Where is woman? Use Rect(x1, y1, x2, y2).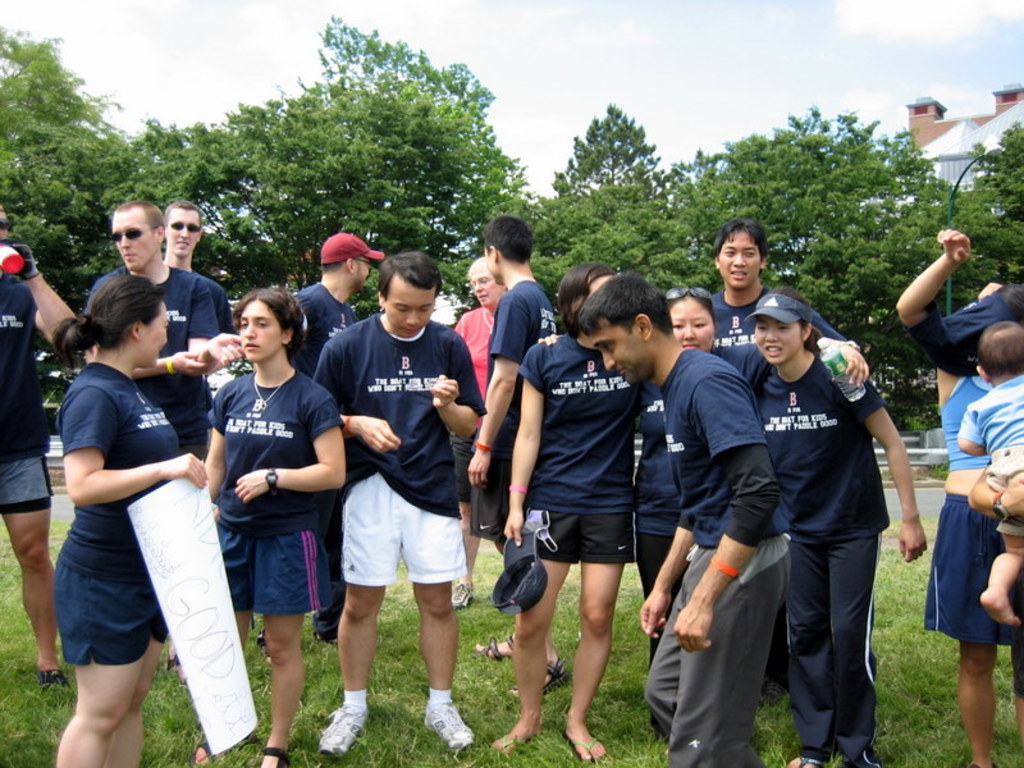
Rect(504, 264, 646, 767).
